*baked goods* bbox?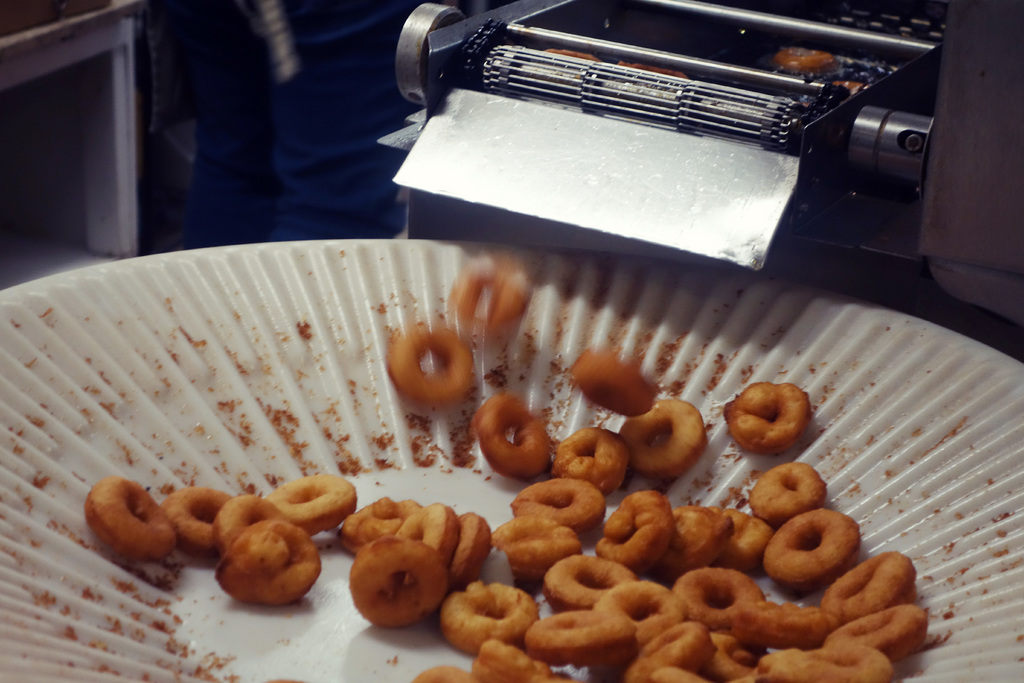
[461, 511, 492, 584]
